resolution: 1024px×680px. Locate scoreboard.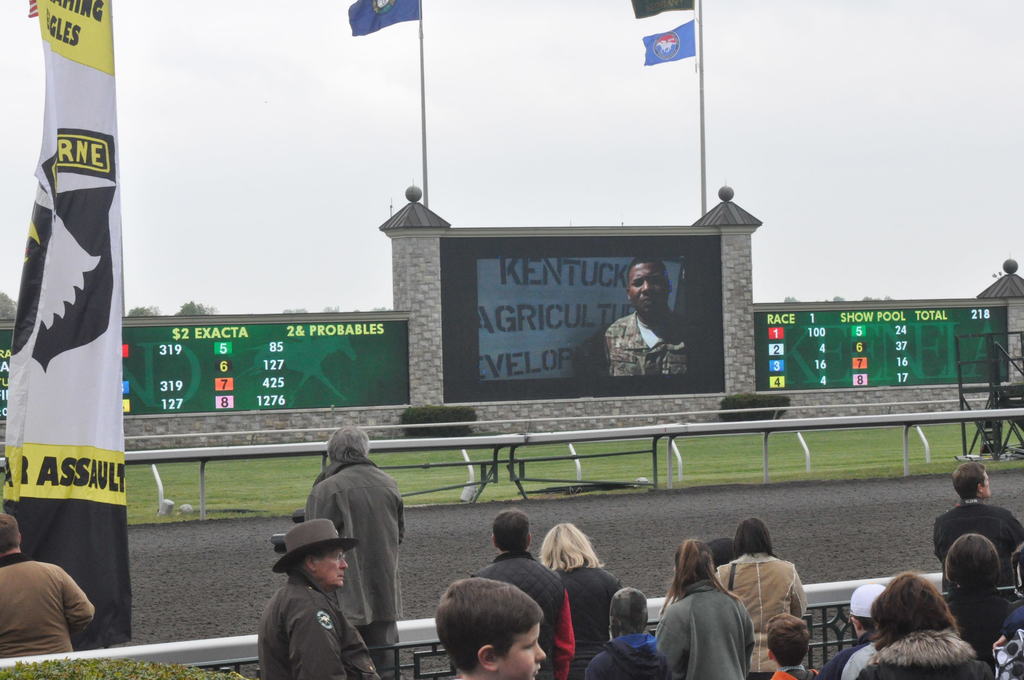
x1=0, y1=319, x2=408, y2=417.
